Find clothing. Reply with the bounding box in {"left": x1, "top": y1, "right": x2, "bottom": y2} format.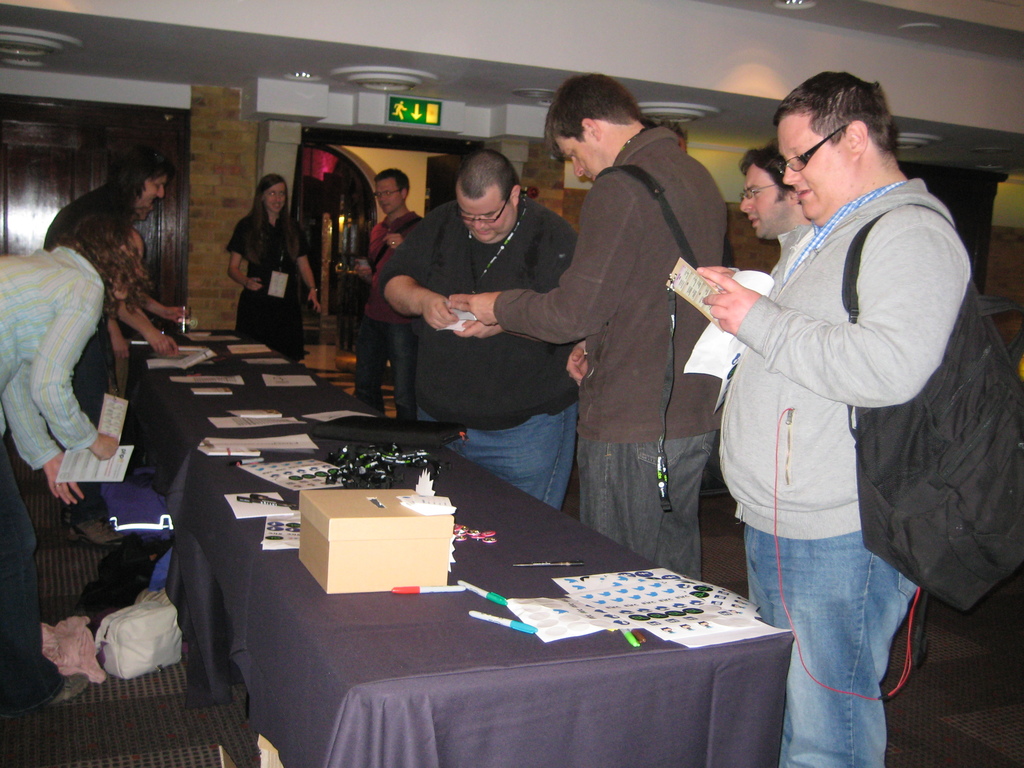
{"left": 376, "top": 193, "right": 572, "bottom": 500}.
